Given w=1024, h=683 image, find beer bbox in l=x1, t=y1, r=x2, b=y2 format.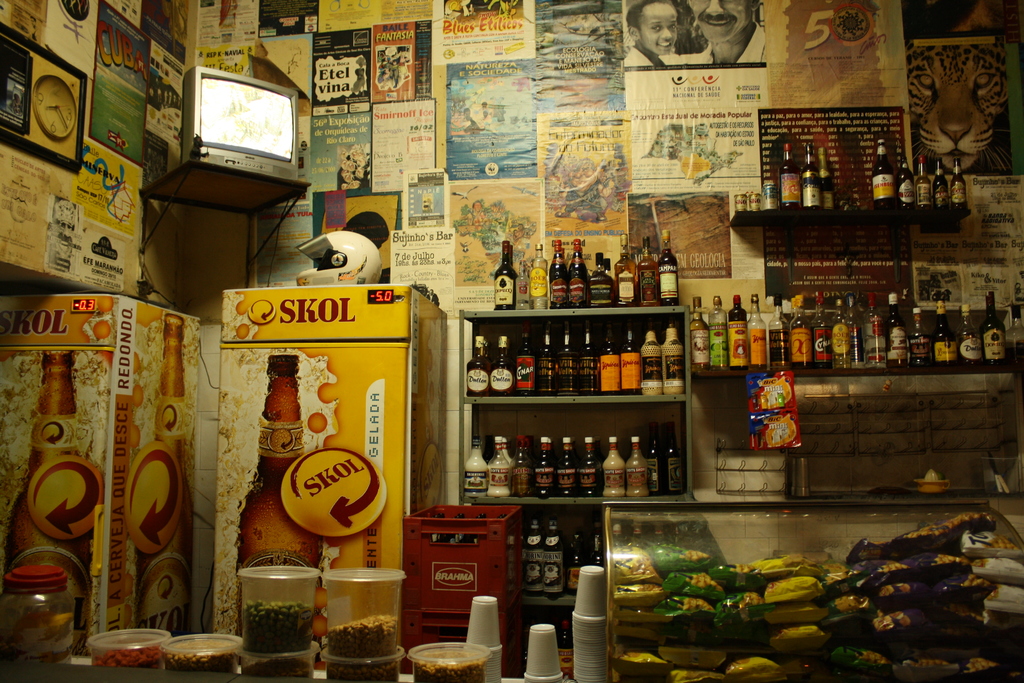
l=881, t=161, r=910, b=219.
